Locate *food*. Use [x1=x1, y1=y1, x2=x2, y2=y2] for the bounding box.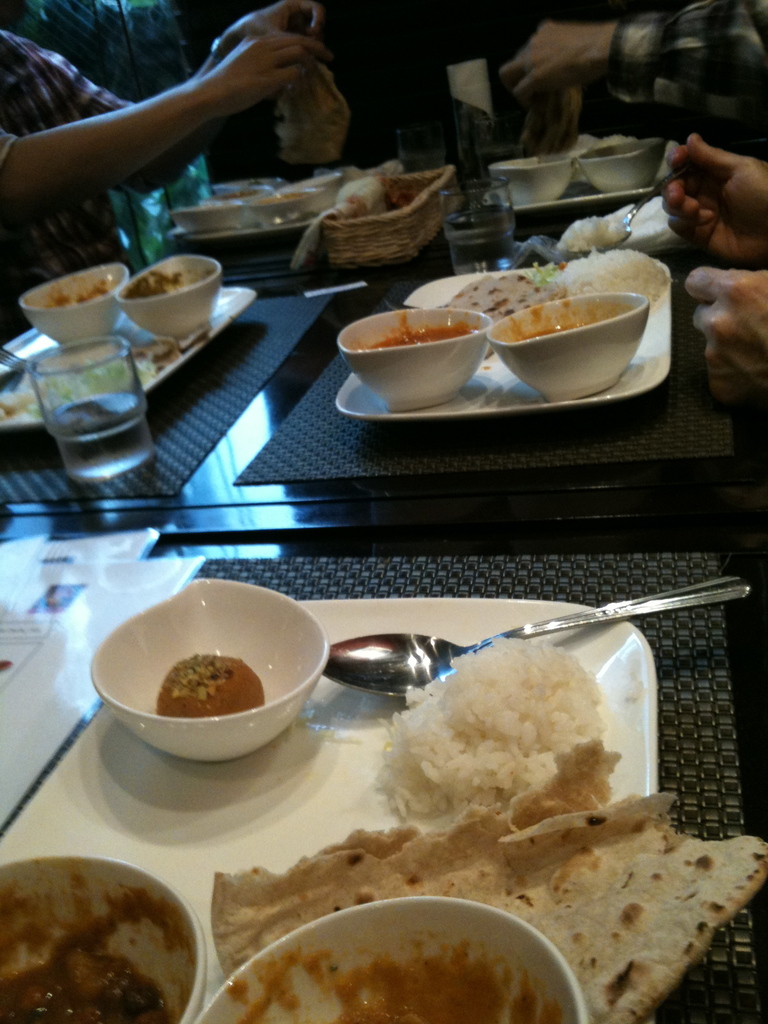
[x1=117, y1=264, x2=186, y2=301].
